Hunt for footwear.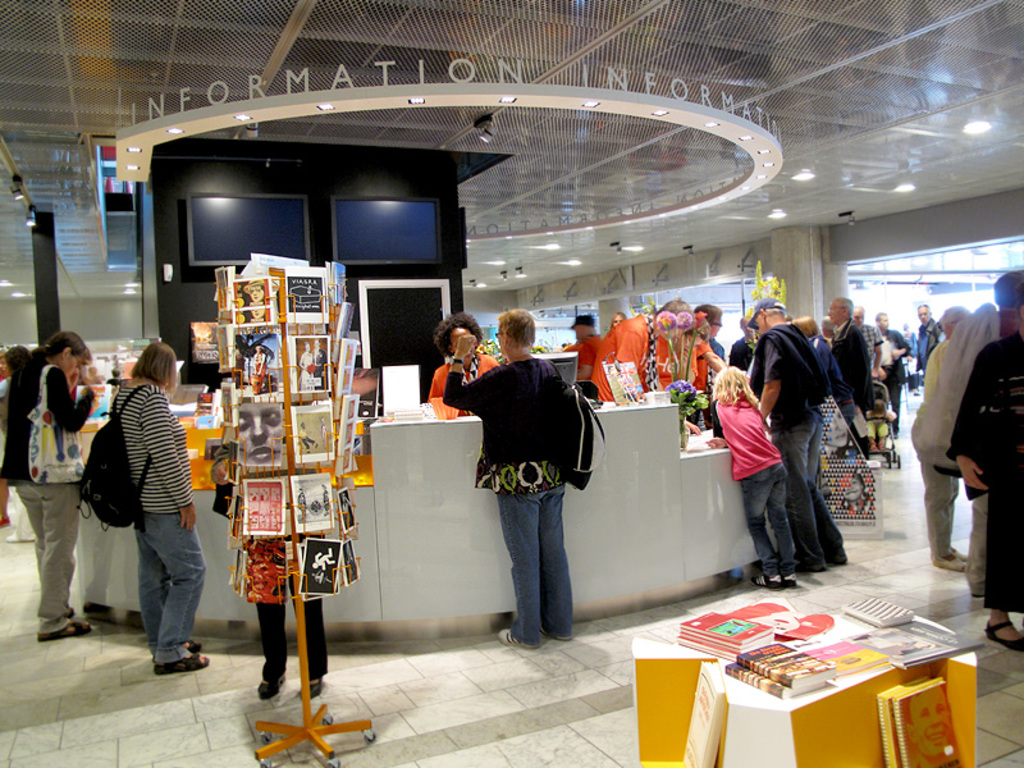
Hunted down at bbox(152, 649, 209, 676).
